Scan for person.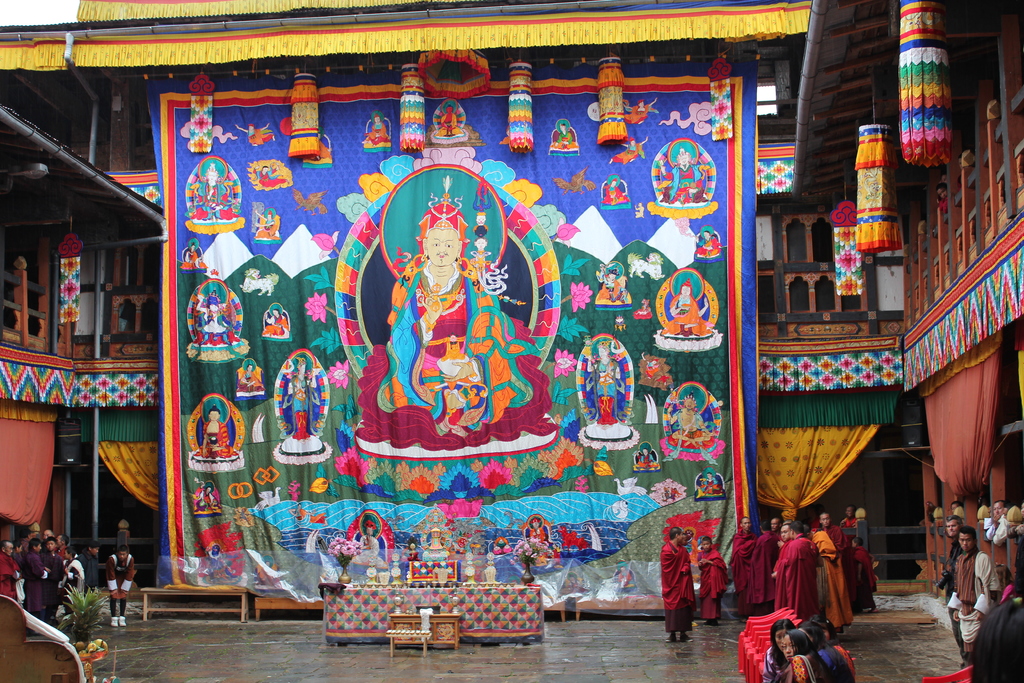
Scan result: detection(948, 523, 1001, 662).
